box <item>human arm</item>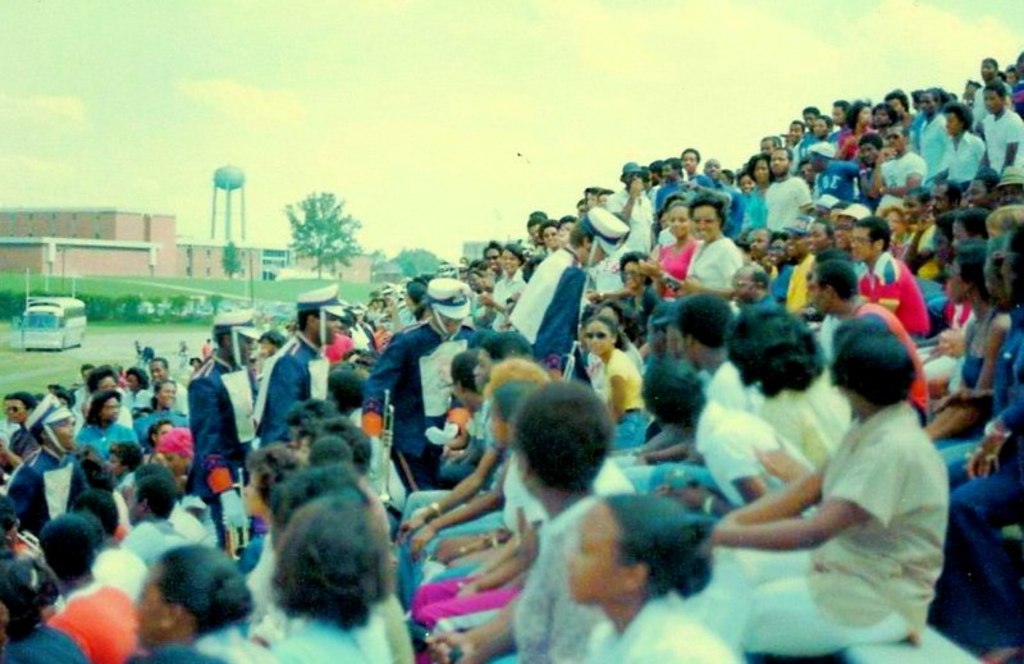
x1=869 y1=159 x2=924 y2=200
